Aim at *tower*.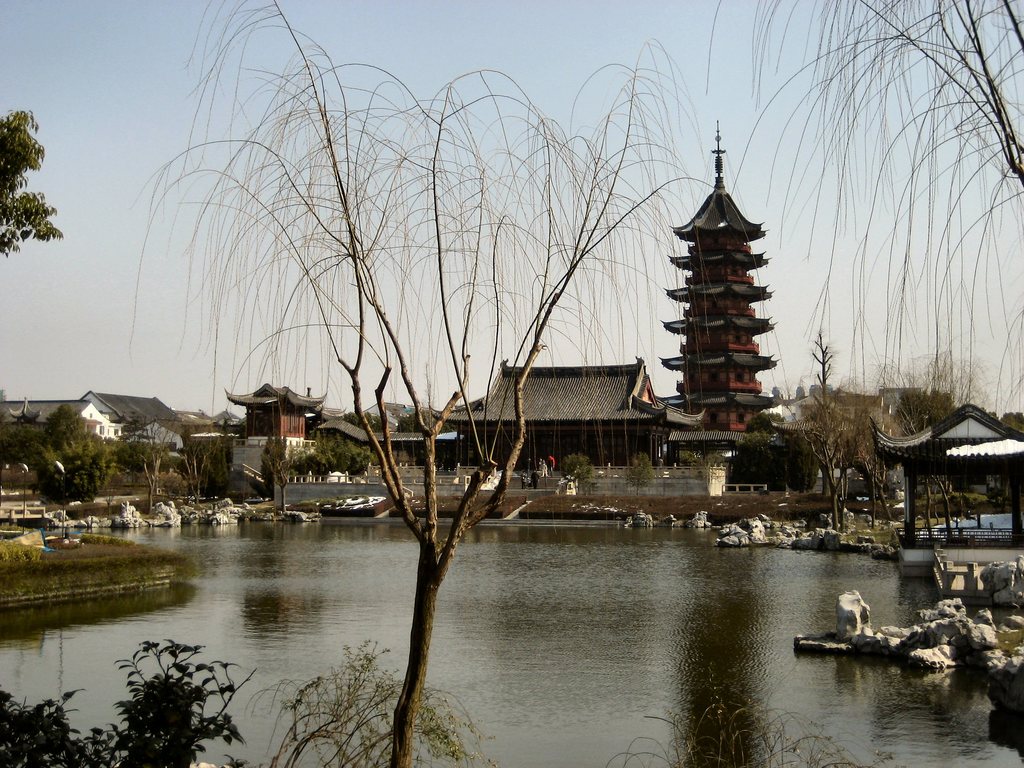
Aimed at 626 147 772 454.
